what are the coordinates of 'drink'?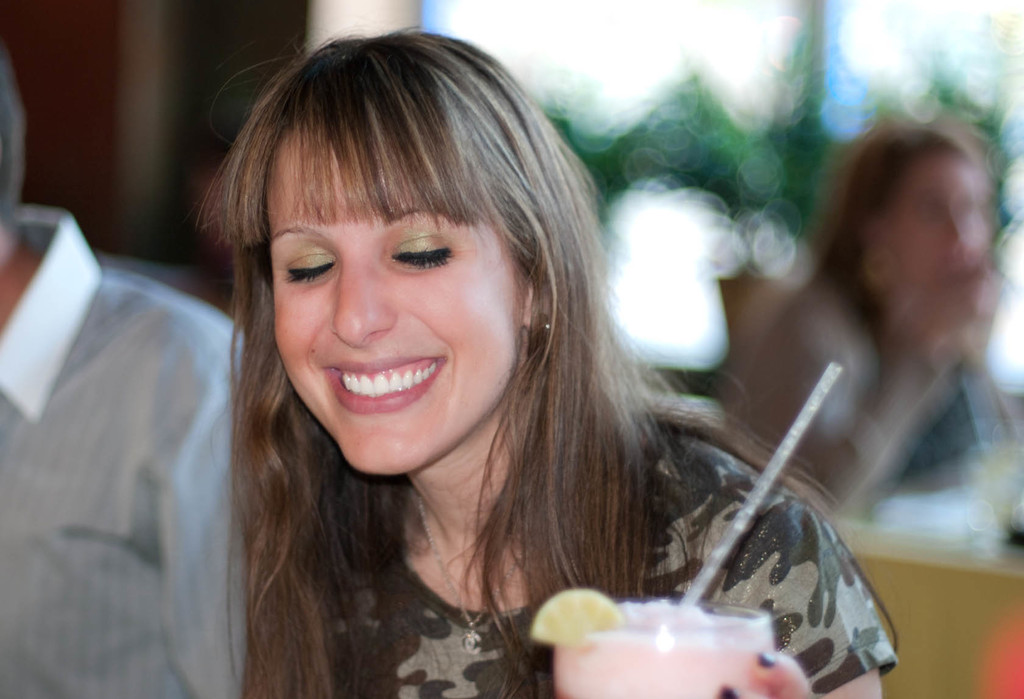
<bbox>554, 596, 771, 698</bbox>.
